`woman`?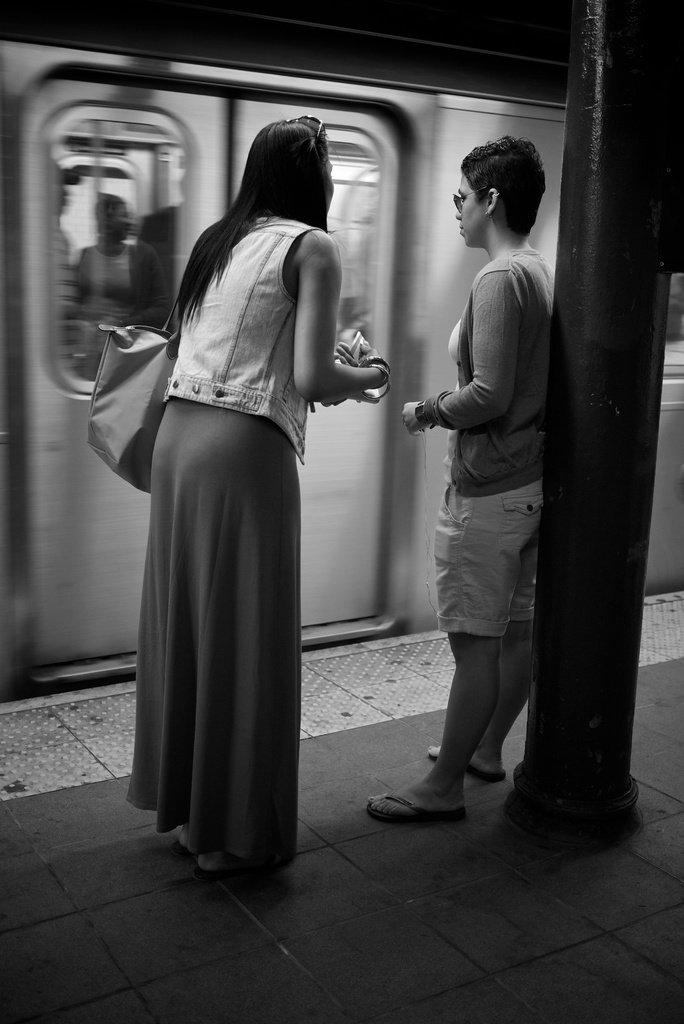
<bbox>104, 112, 376, 889</bbox>
